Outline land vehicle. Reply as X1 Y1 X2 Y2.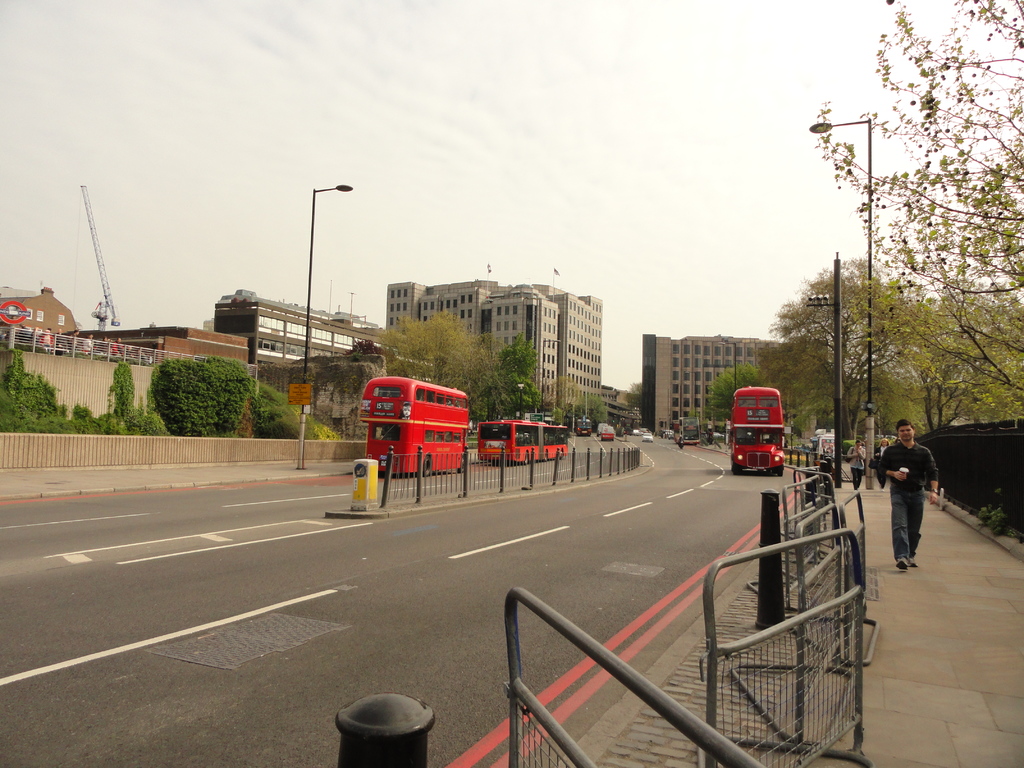
640 429 653 444.
